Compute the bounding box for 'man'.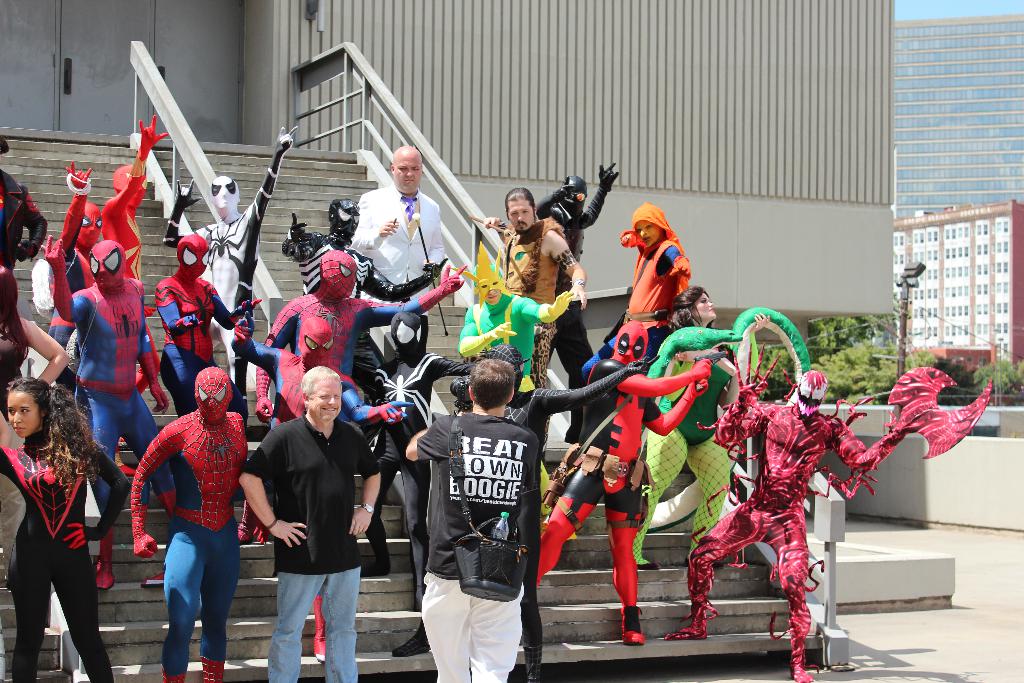
BBox(589, 201, 690, 365).
